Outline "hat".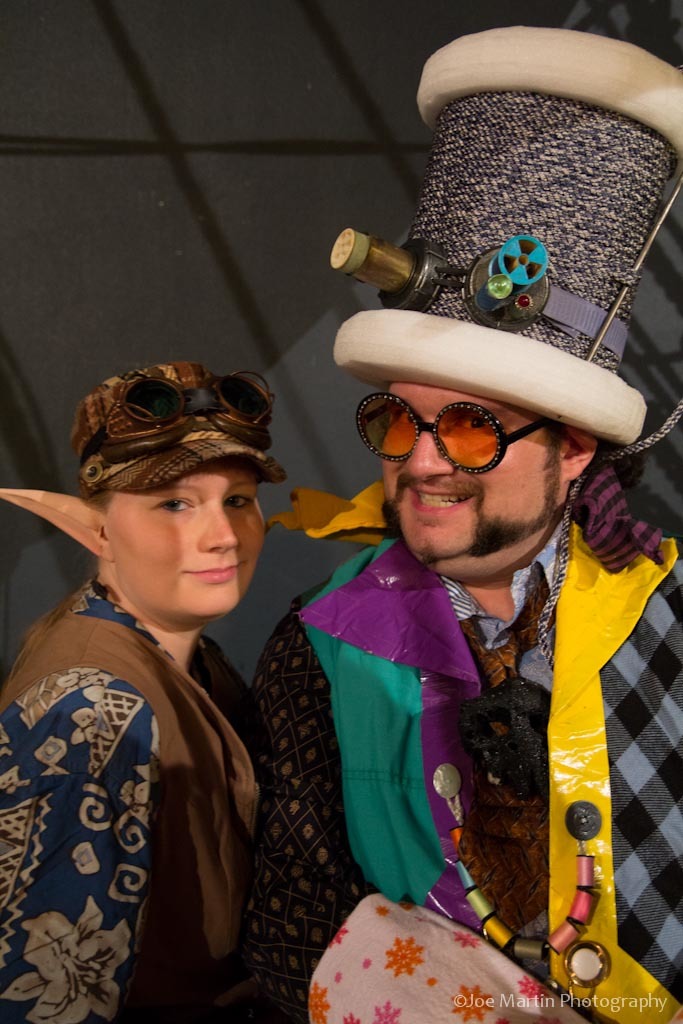
Outline: bbox=[74, 362, 282, 488].
